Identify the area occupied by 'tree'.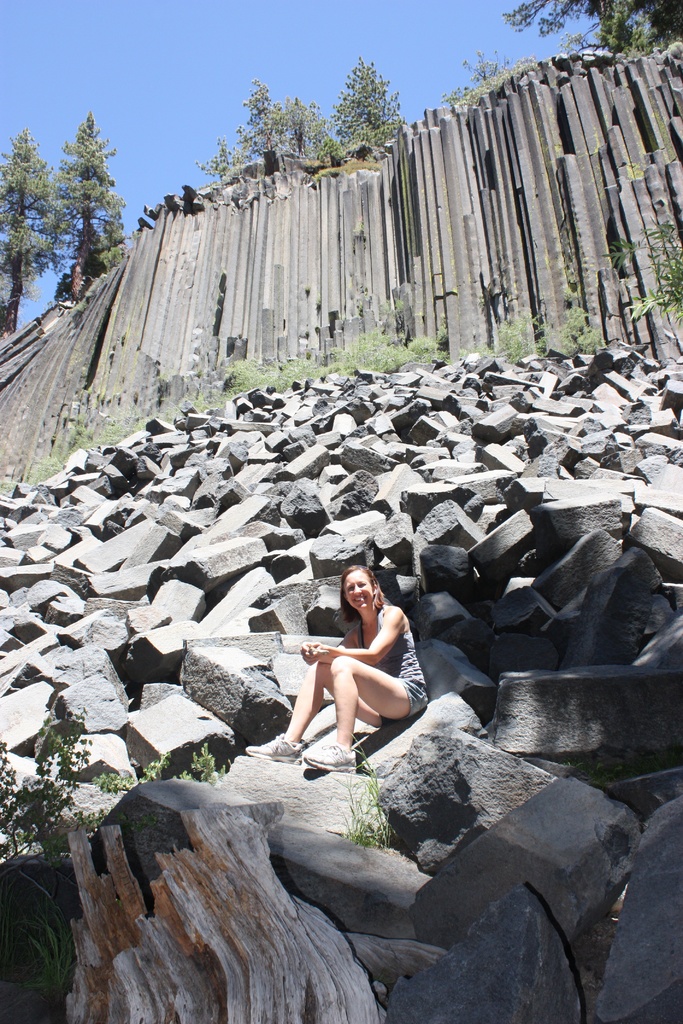
Area: bbox=(0, 125, 65, 342).
